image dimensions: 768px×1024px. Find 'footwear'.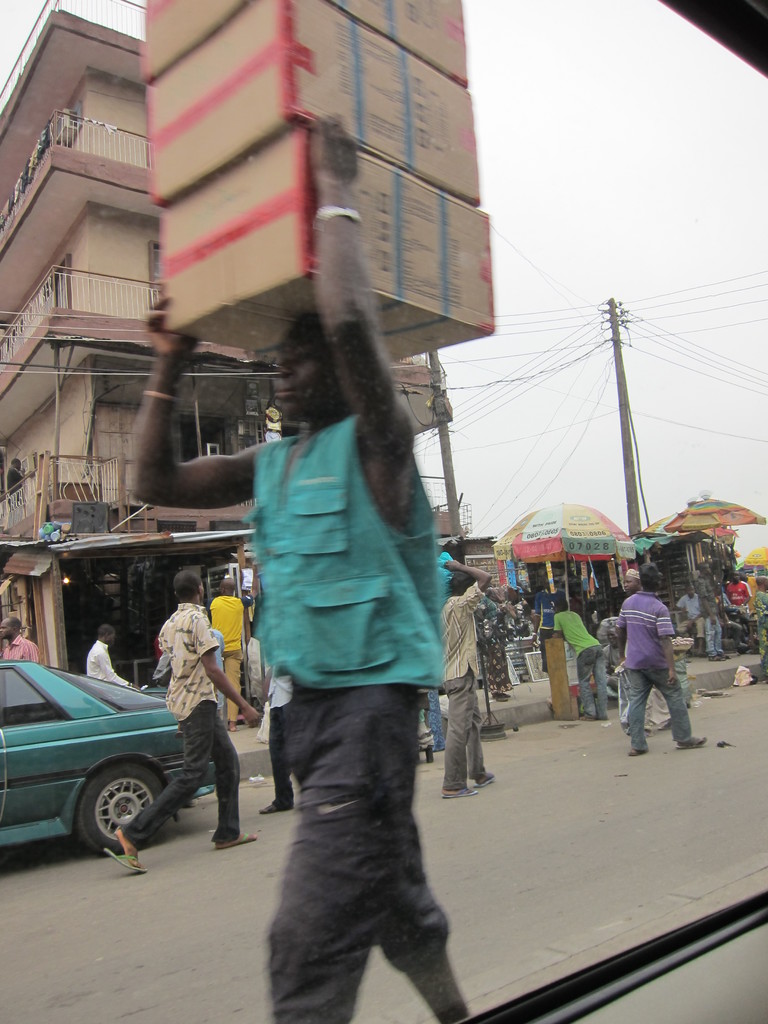
(260,799,296,813).
